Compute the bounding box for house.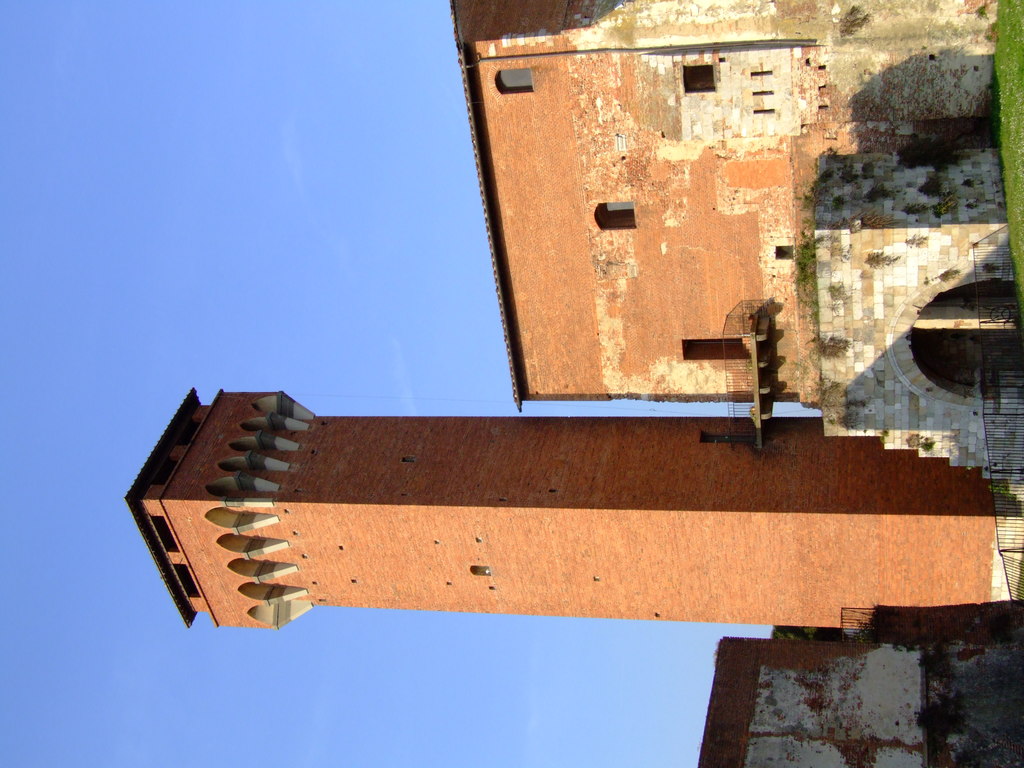
bbox=(118, 0, 1023, 638).
